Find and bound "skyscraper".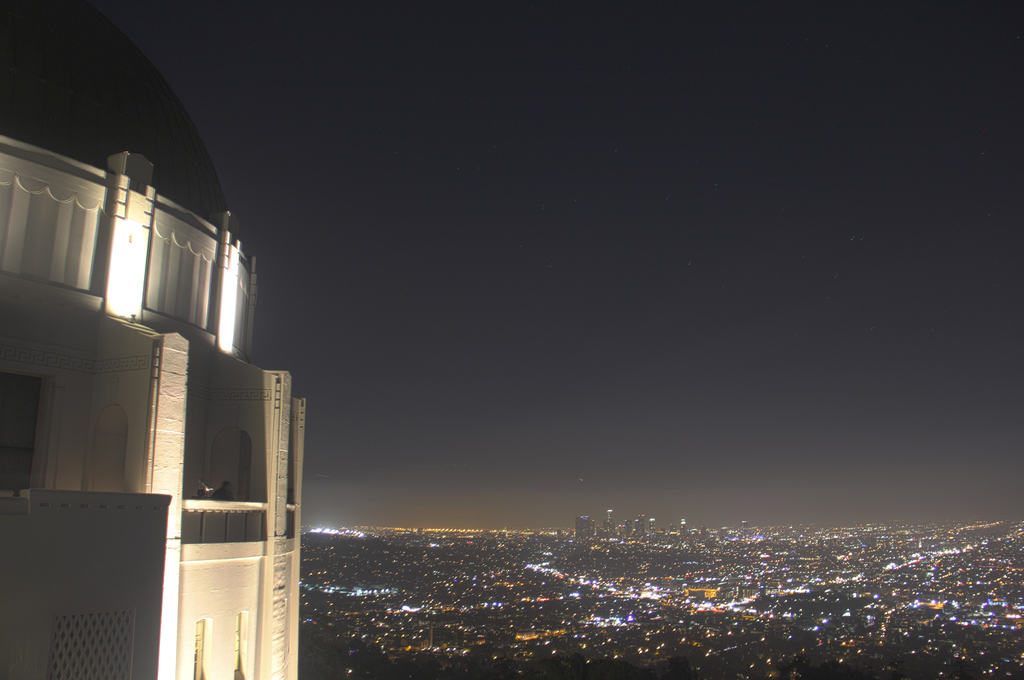
Bound: <bbox>601, 505, 614, 538</bbox>.
